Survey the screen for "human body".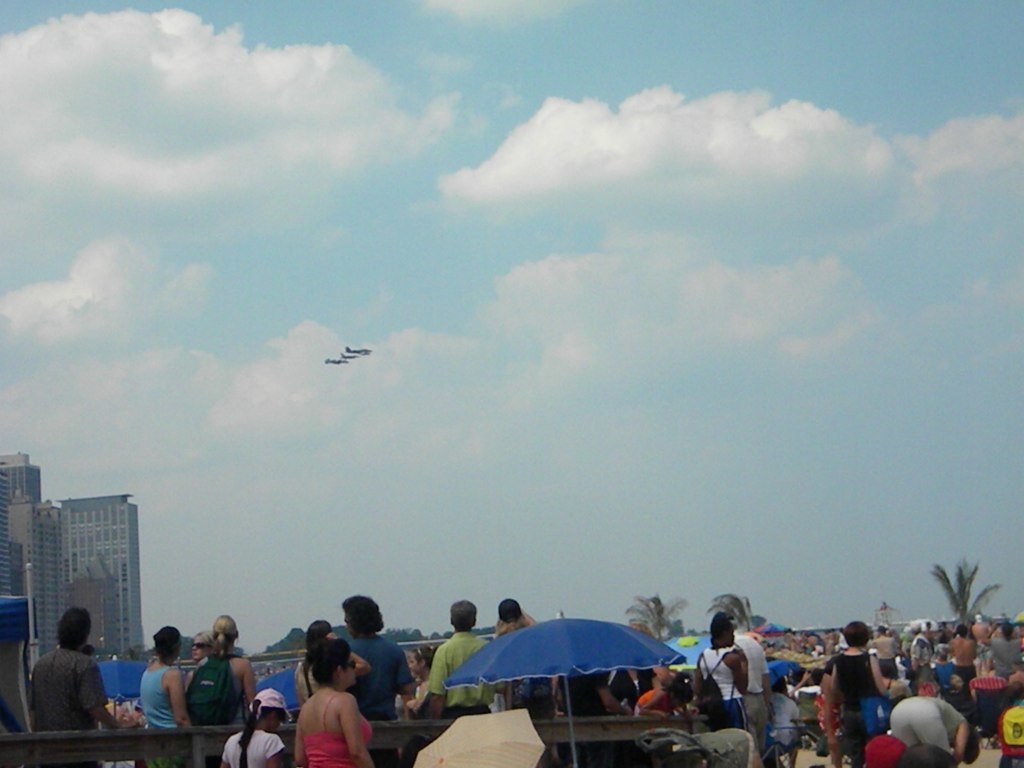
Survey found: box=[218, 683, 291, 767].
